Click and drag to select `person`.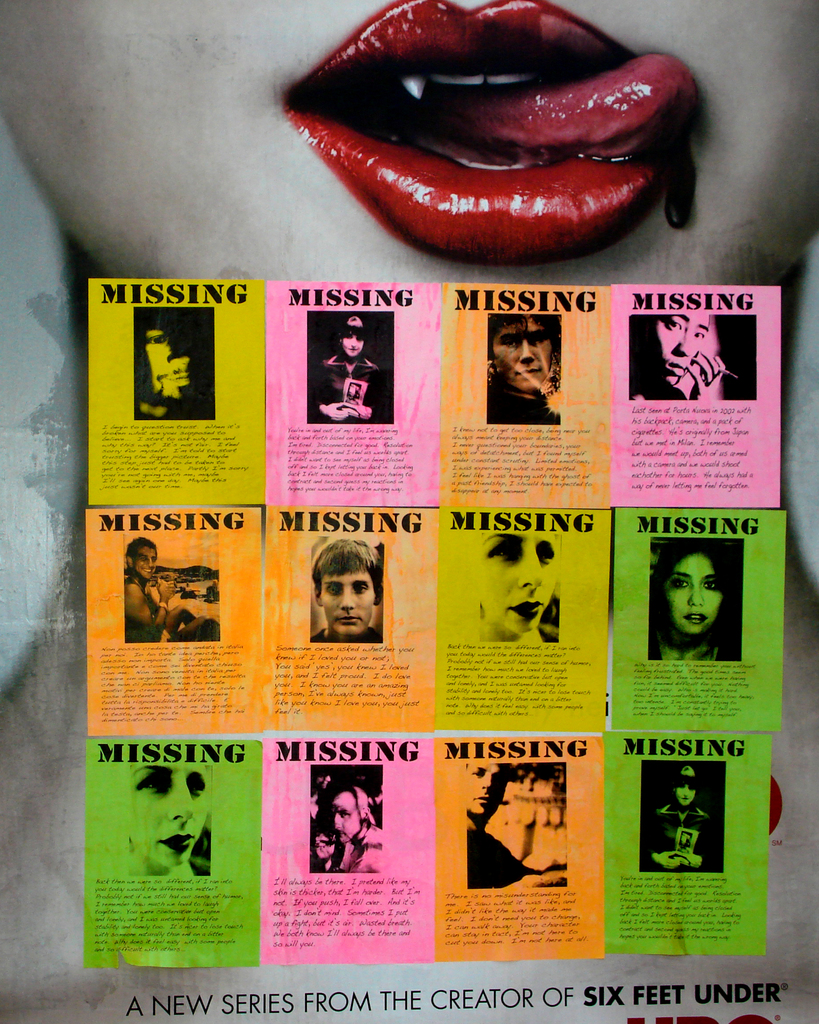
Selection: bbox=(308, 537, 384, 642).
